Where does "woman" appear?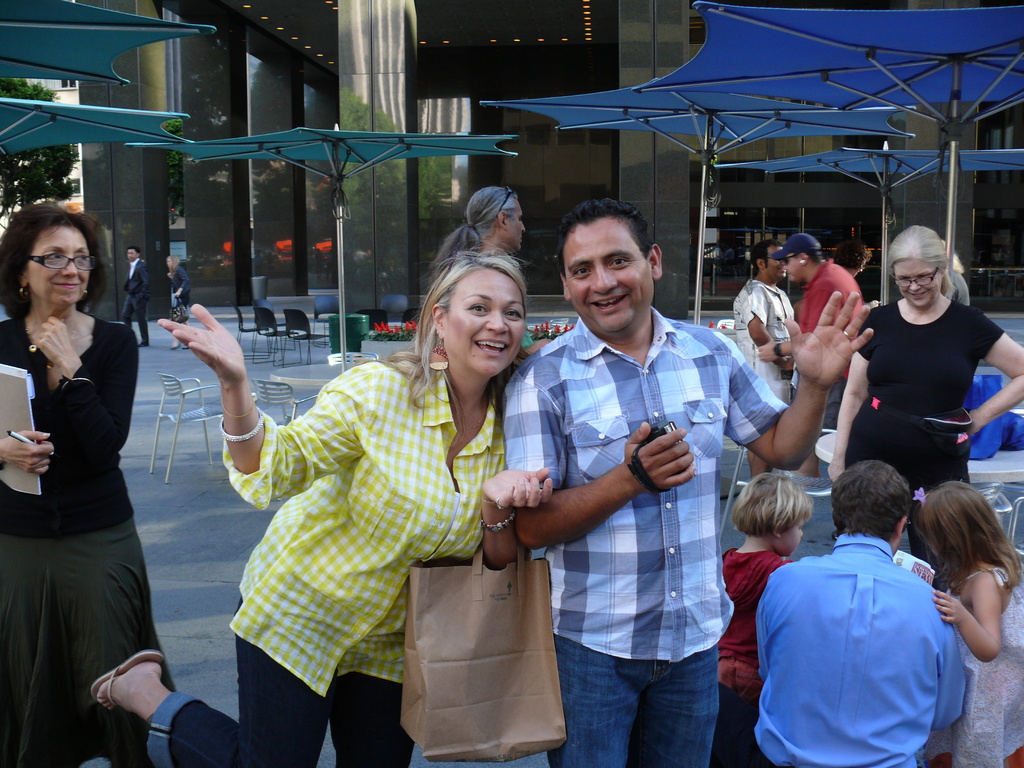
Appears at Rect(0, 205, 203, 767).
